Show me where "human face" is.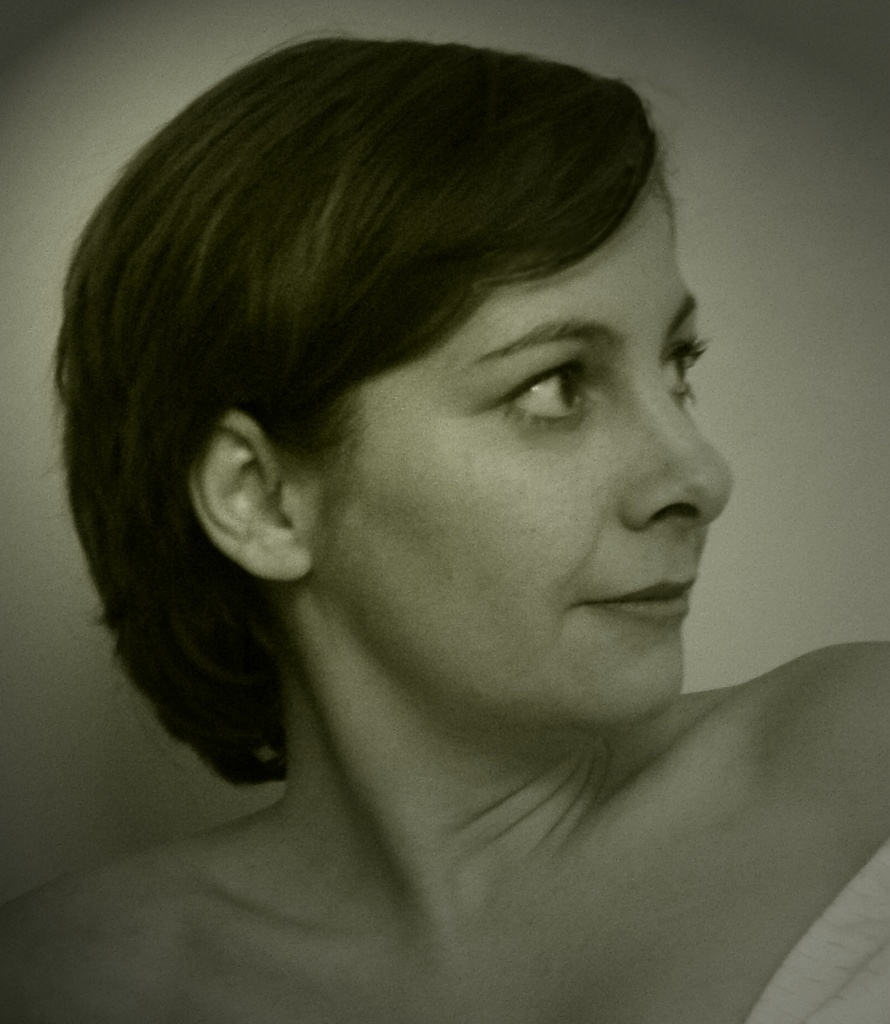
"human face" is at (306, 187, 735, 727).
